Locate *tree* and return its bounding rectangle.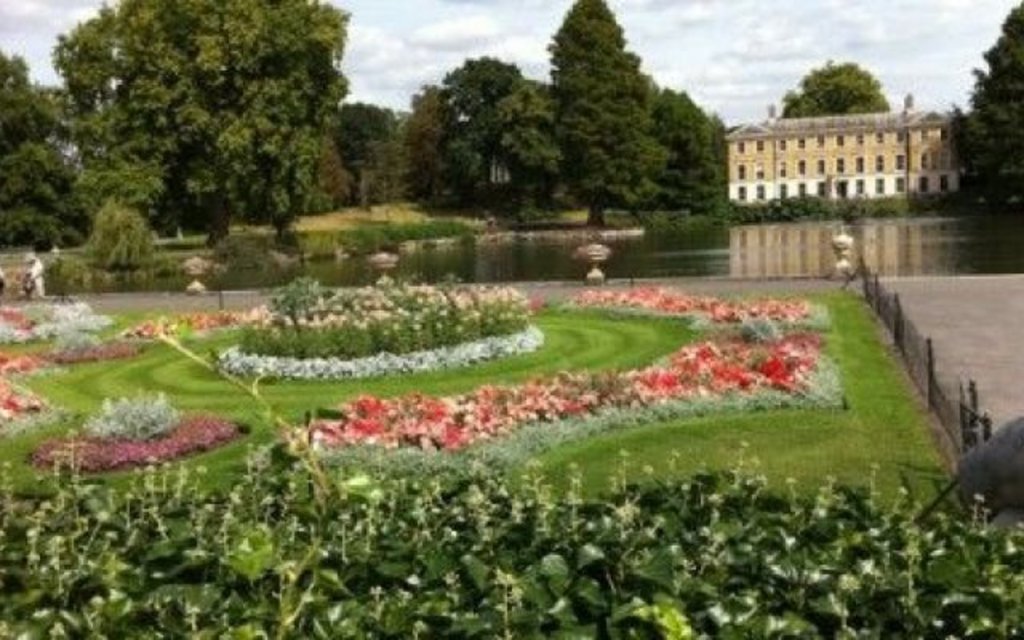
{"left": 53, "top": 0, "right": 371, "bottom": 251}.
